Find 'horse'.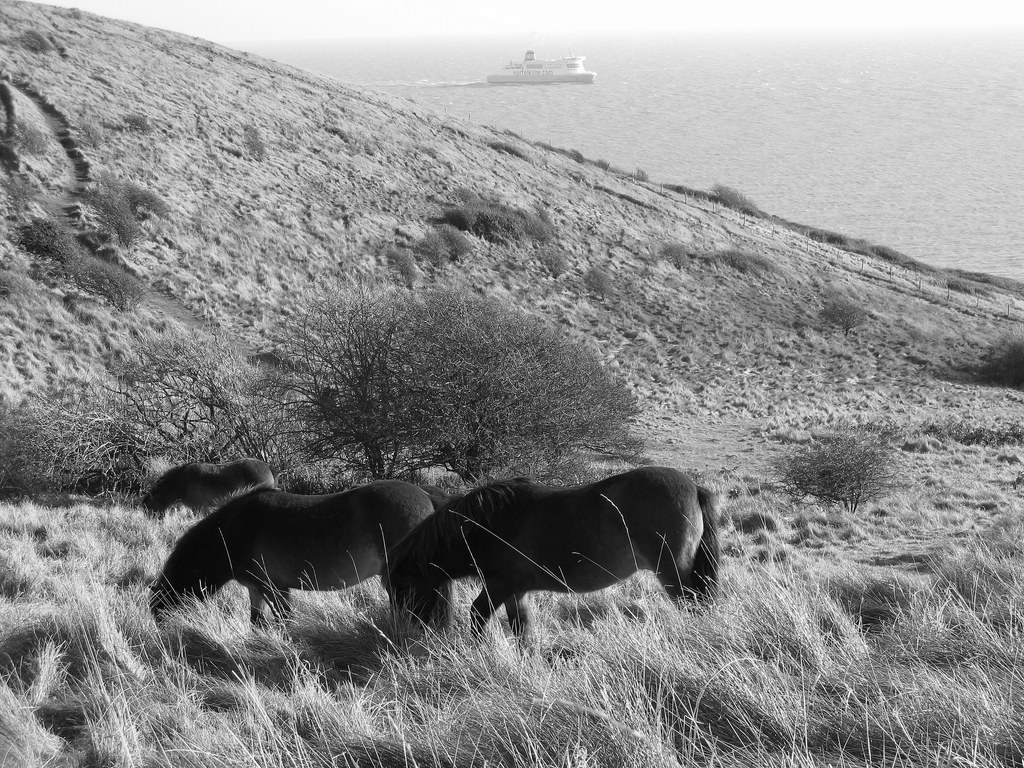
rect(376, 458, 721, 642).
